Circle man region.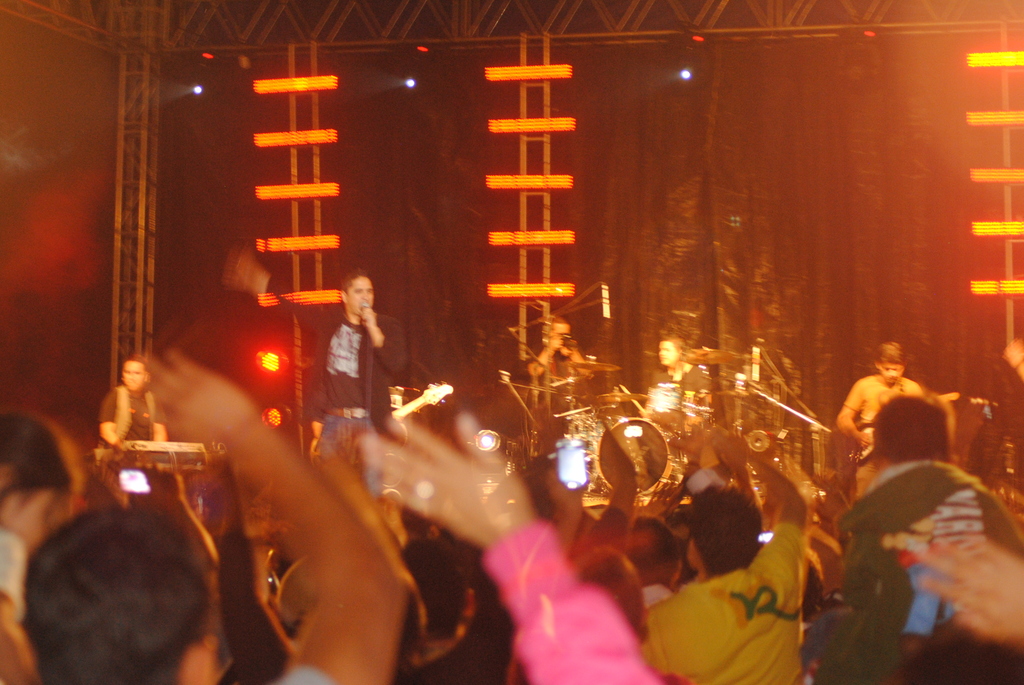
Region: (left=511, top=316, right=596, bottom=401).
